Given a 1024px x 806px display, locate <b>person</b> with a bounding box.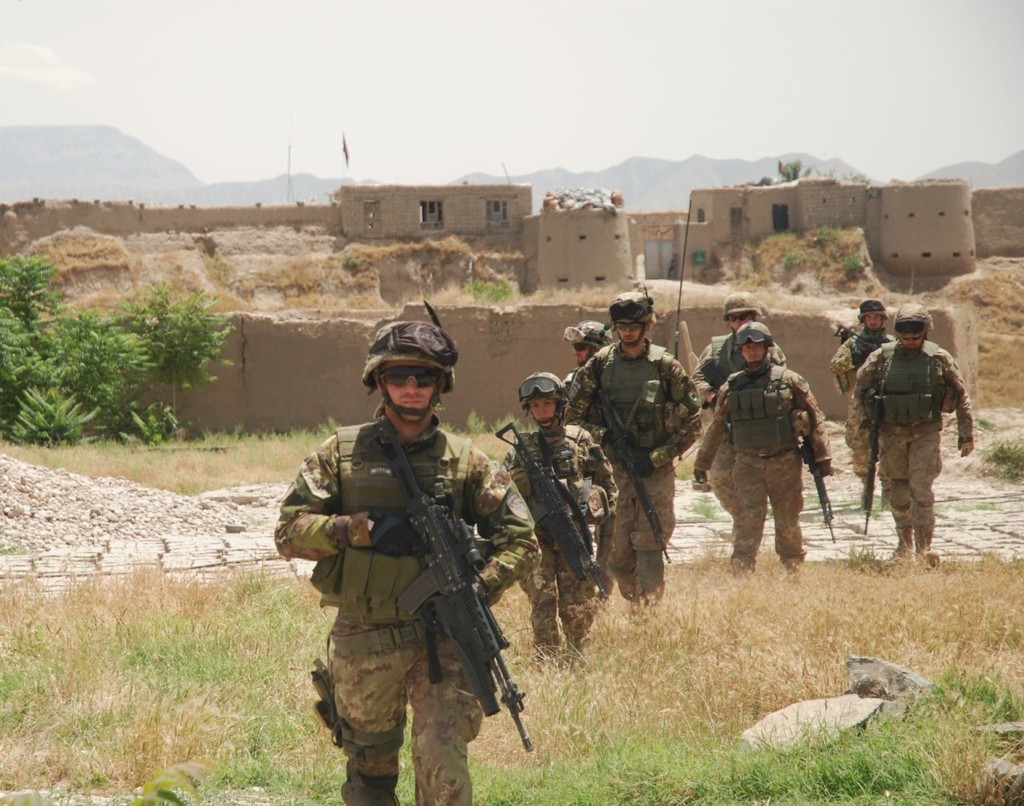
Located: crop(498, 371, 618, 675).
